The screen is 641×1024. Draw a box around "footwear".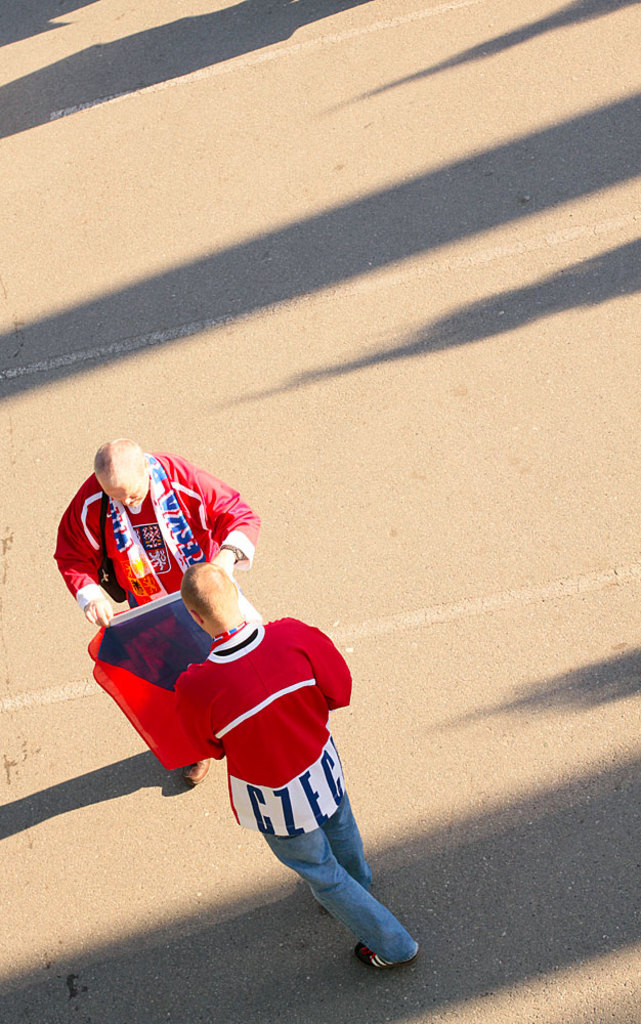
(x1=179, y1=752, x2=213, y2=781).
